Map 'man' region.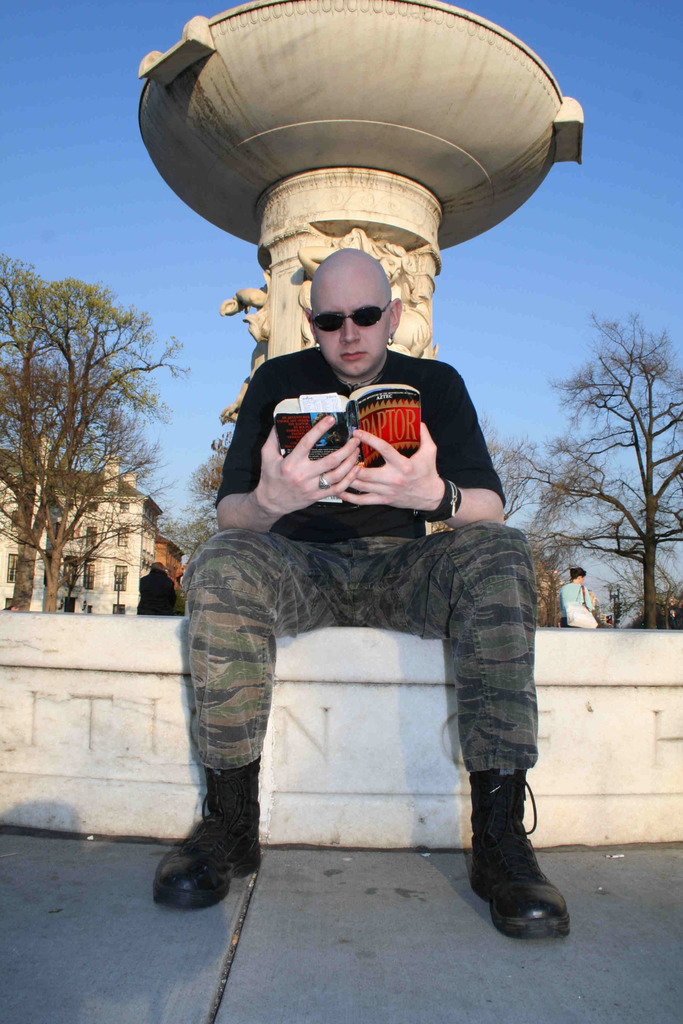
Mapped to bbox(138, 564, 177, 613).
